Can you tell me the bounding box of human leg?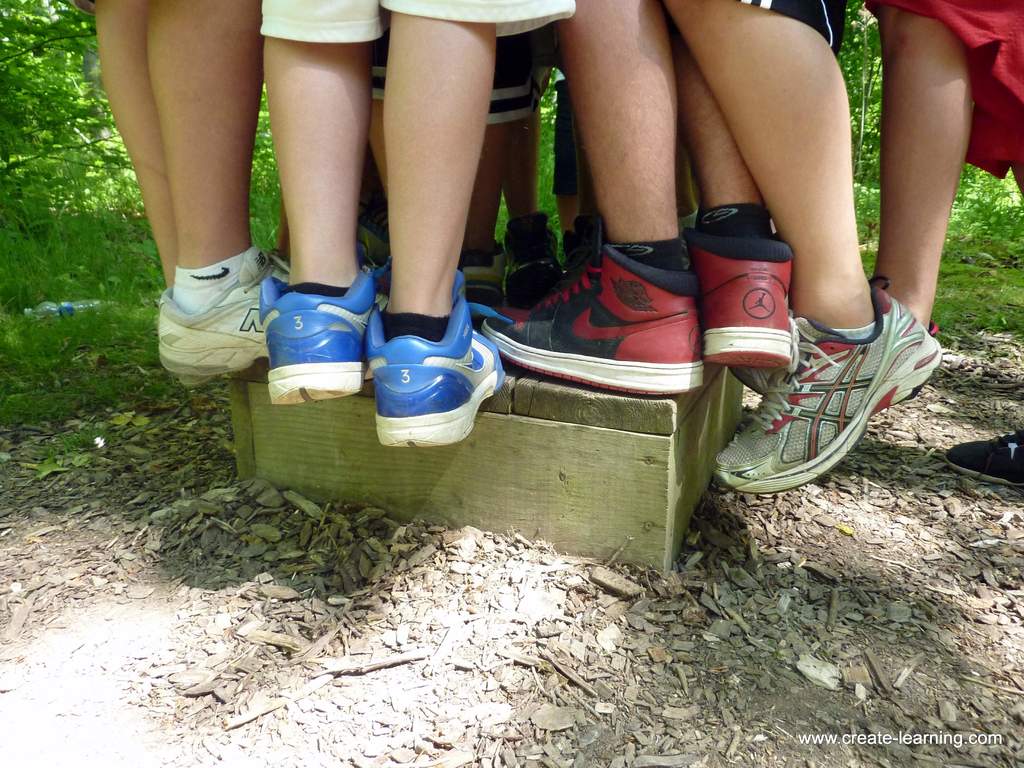
376:0:506:444.
